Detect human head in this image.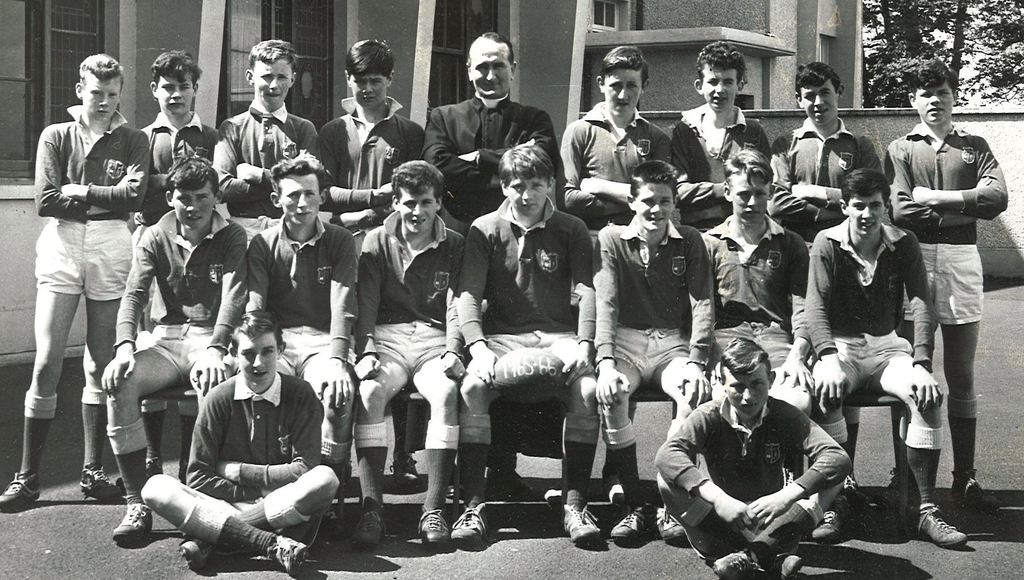
Detection: (450, 29, 523, 101).
